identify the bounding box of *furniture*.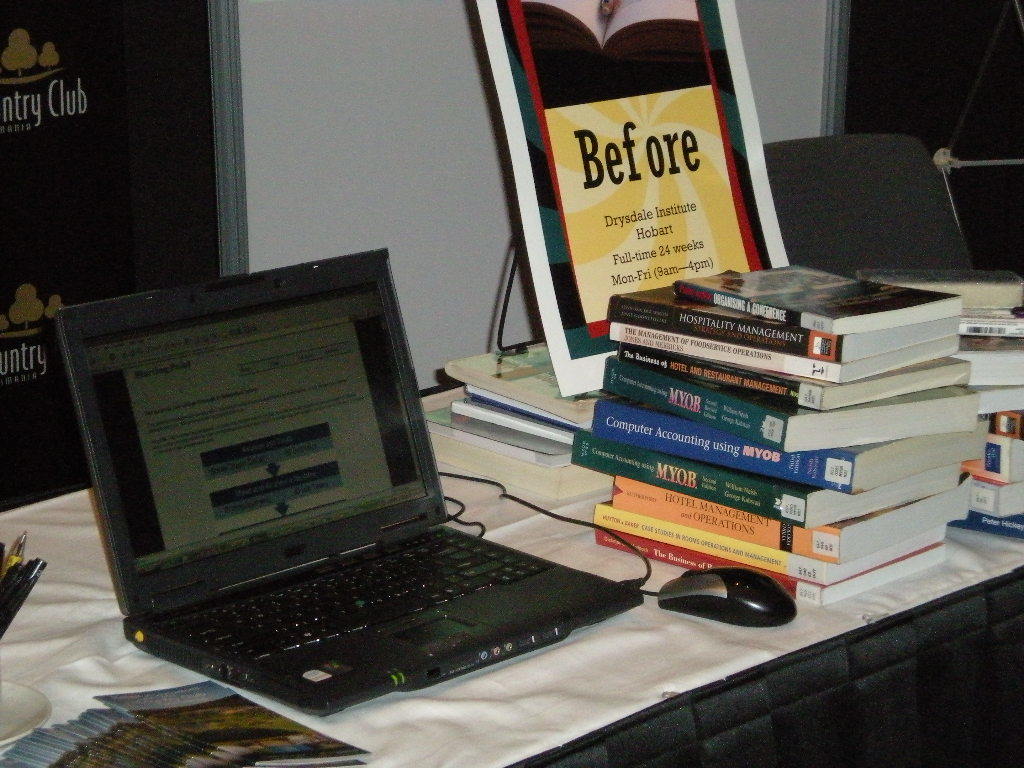
rect(0, 373, 1023, 767).
